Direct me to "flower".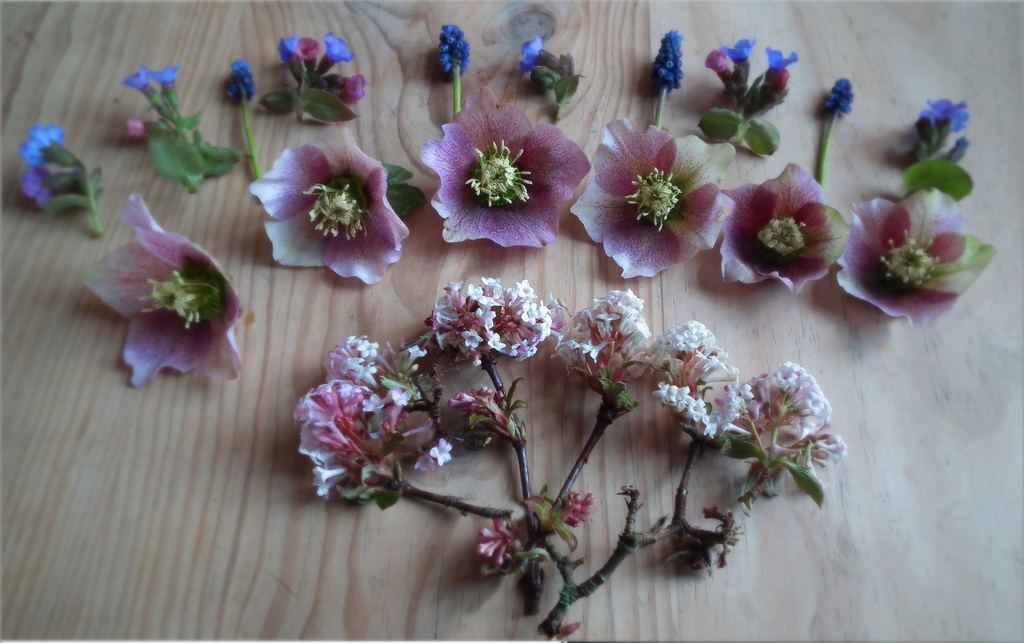
Direction: <bbox>124, 115, 150, 138</bbox>.
